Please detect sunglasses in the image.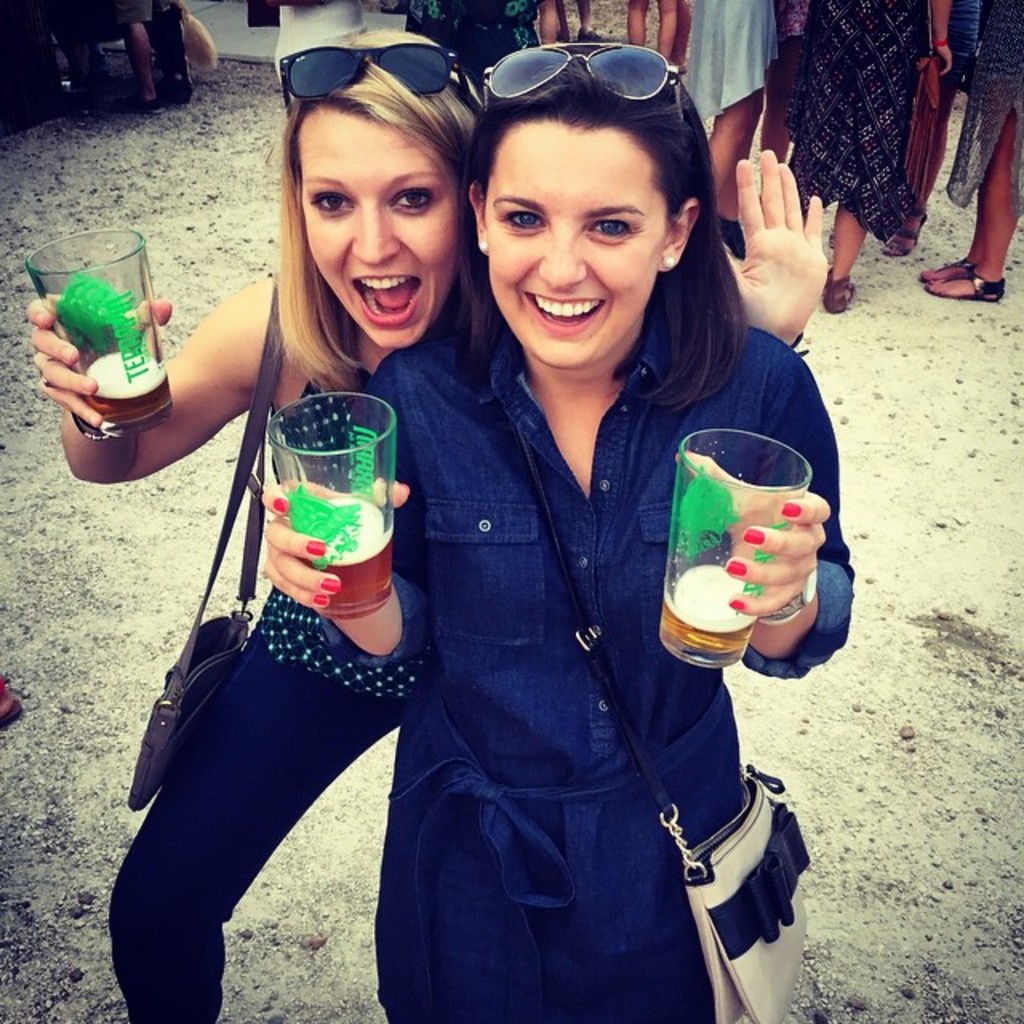
l=283, t=45, r=470, b=117.
